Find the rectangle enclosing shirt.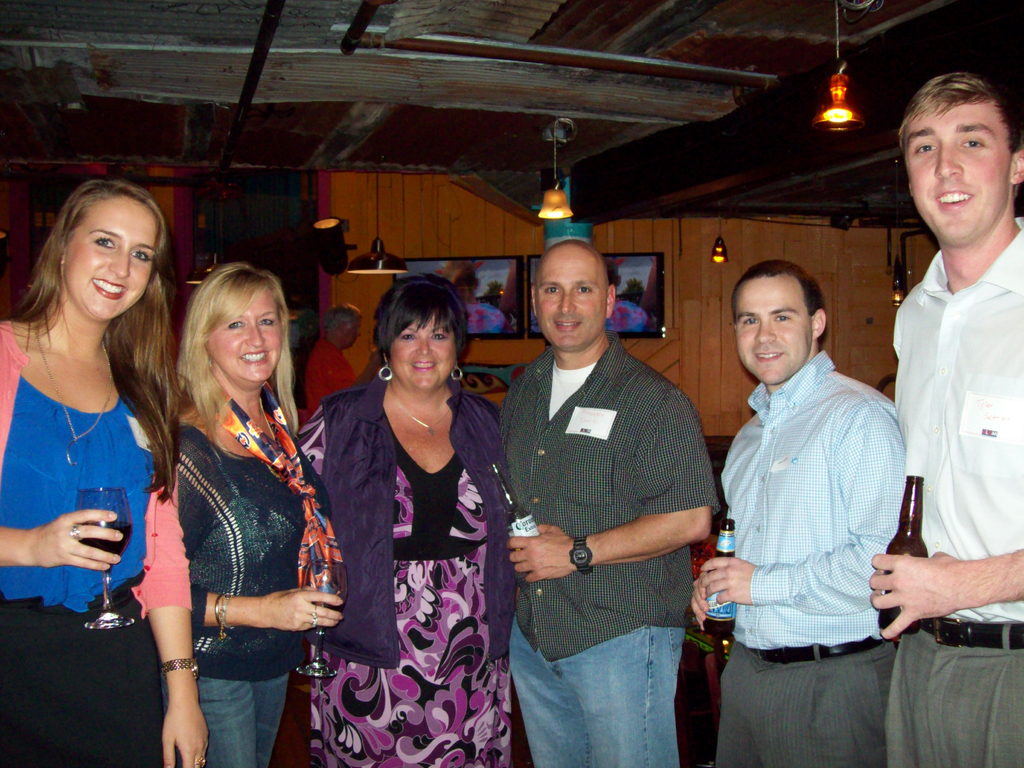
bbox=(888, 213, 1023, 626).
